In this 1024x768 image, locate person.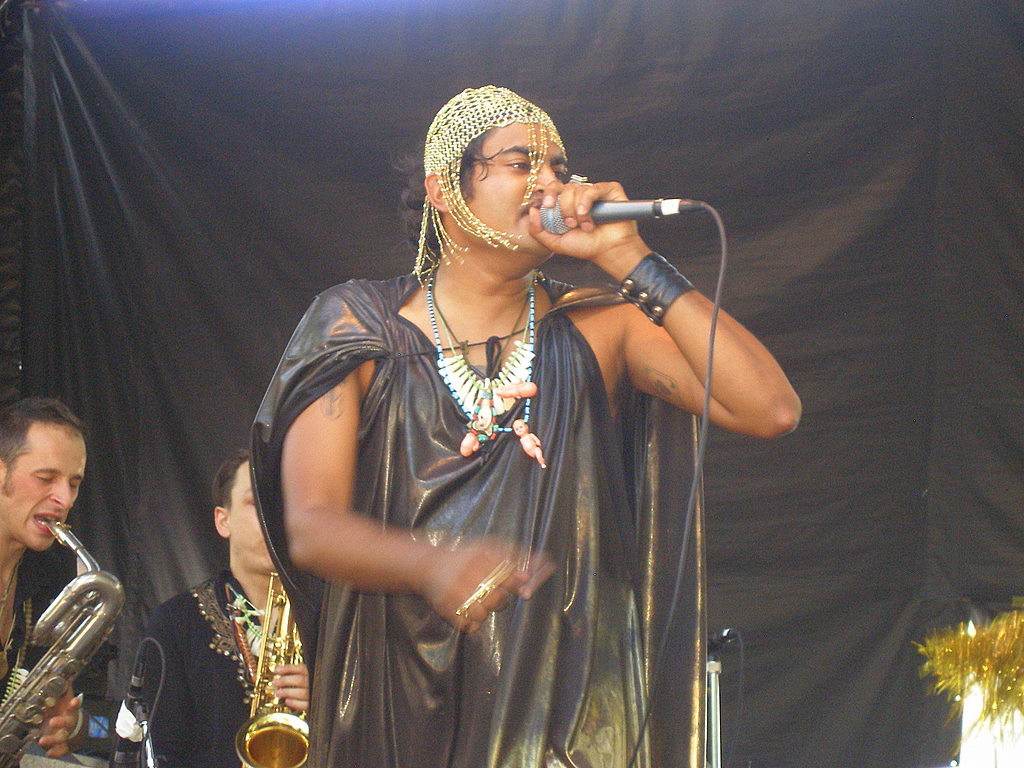
Bounding box: 247 85 803 762.
